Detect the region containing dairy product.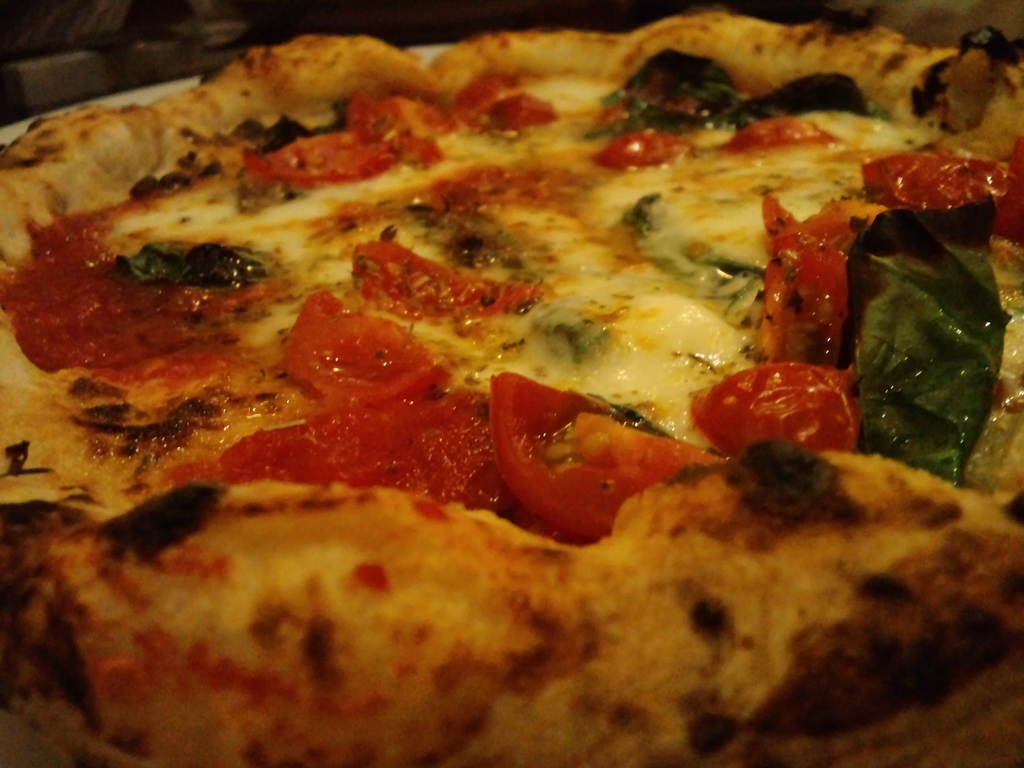
0/72/1023/493.
